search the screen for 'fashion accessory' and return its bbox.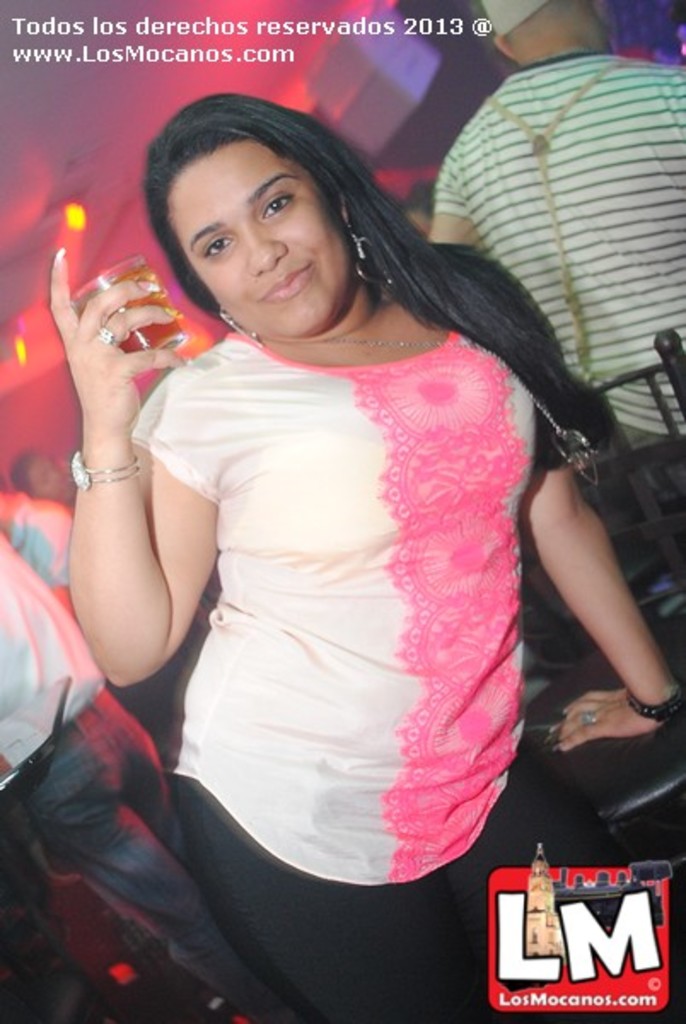
Found: x1=92, y1=319, x2=121, y2=357.
